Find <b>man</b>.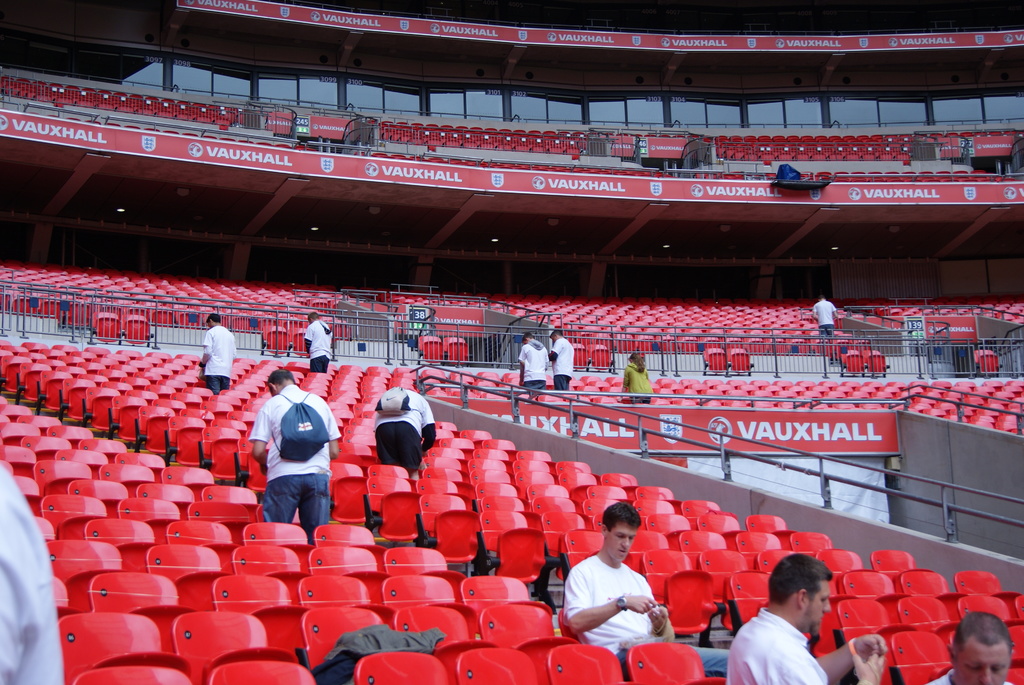
(x1=201, y1=311, x2=233, y2=396).
